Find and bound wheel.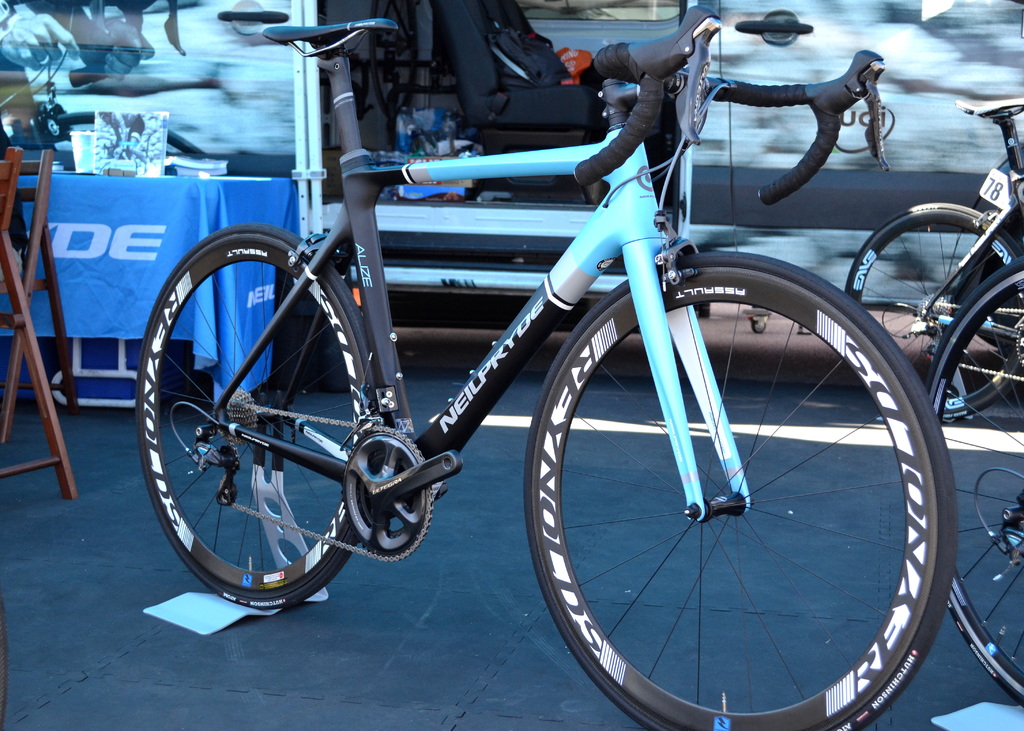
Bound: bbox=[844, 202, 1023, 418].
